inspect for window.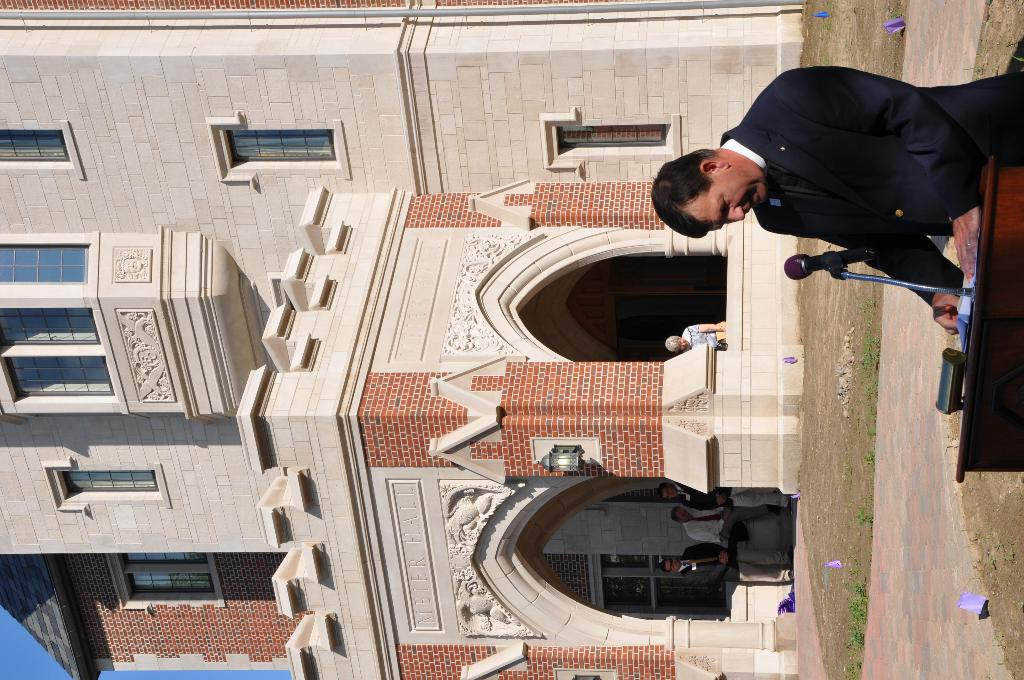
Inspection: <bbox>209, 114, 350, 184</bbox>.
